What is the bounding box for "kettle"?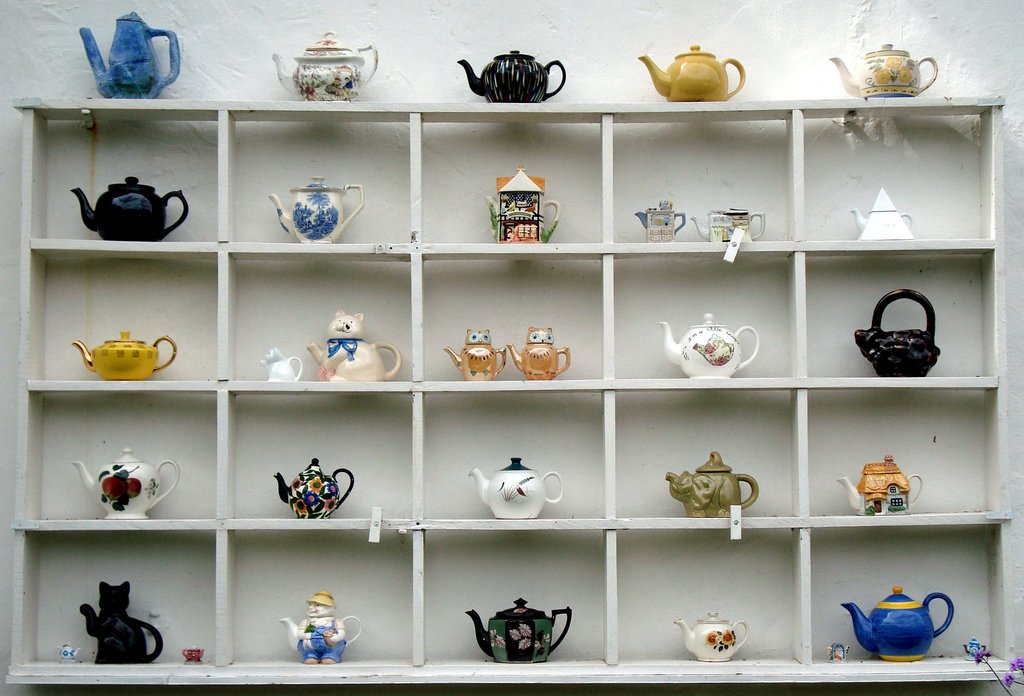
region(664, 451, 763, 518).
